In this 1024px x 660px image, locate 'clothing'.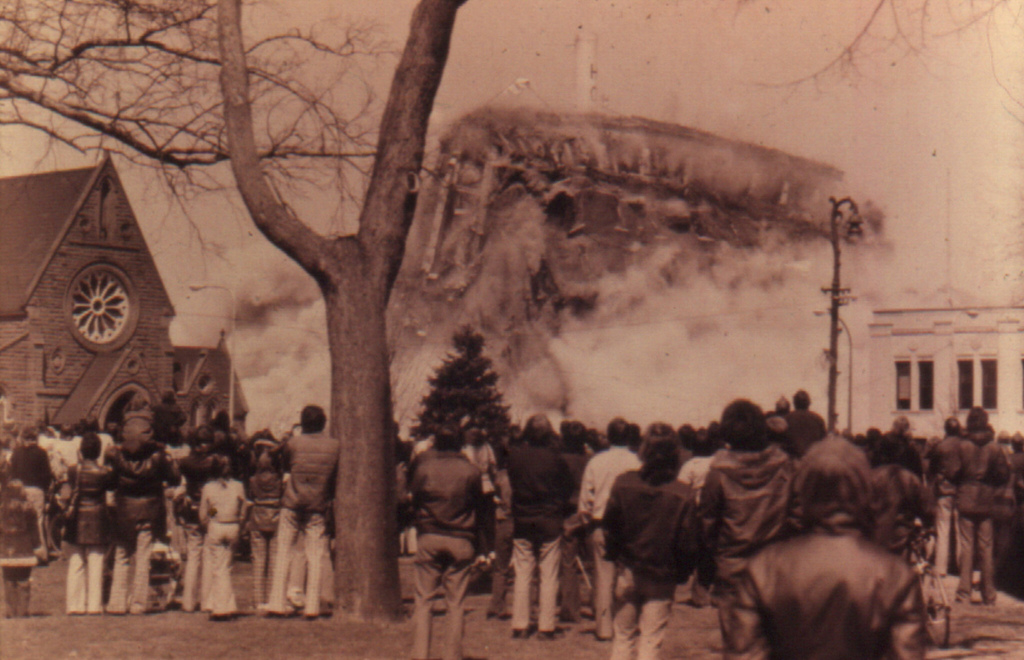
Bounding box: [466,443,520,620].
